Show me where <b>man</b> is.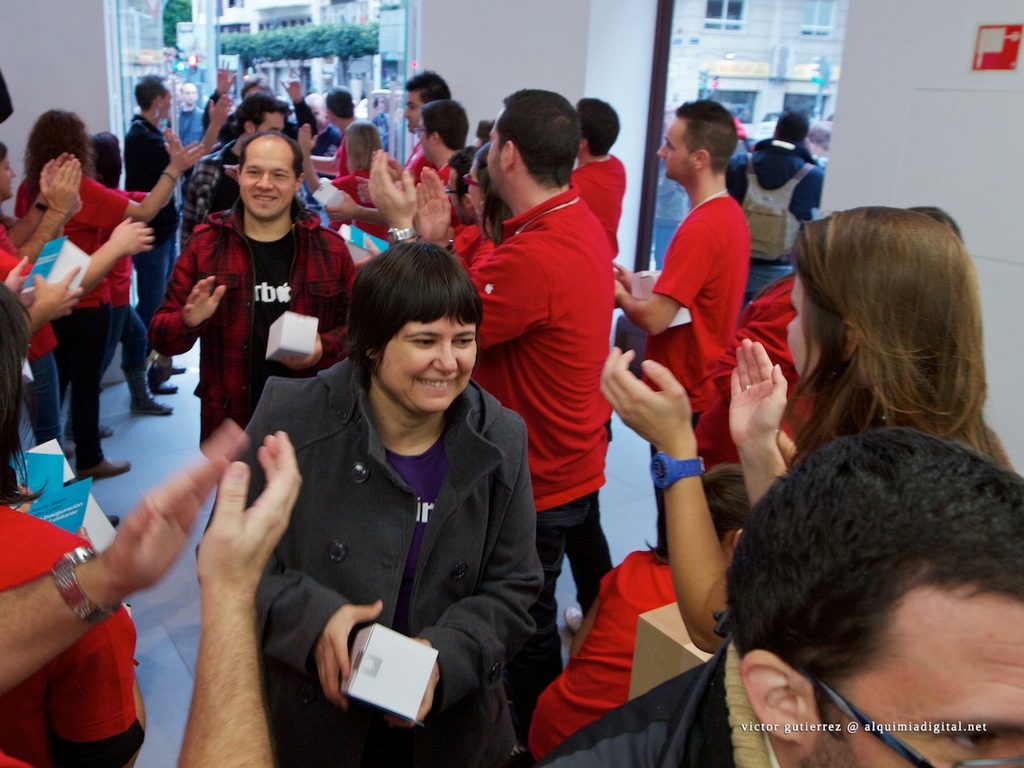
<b>man</b> is at region(600, 95, 753, 560).
